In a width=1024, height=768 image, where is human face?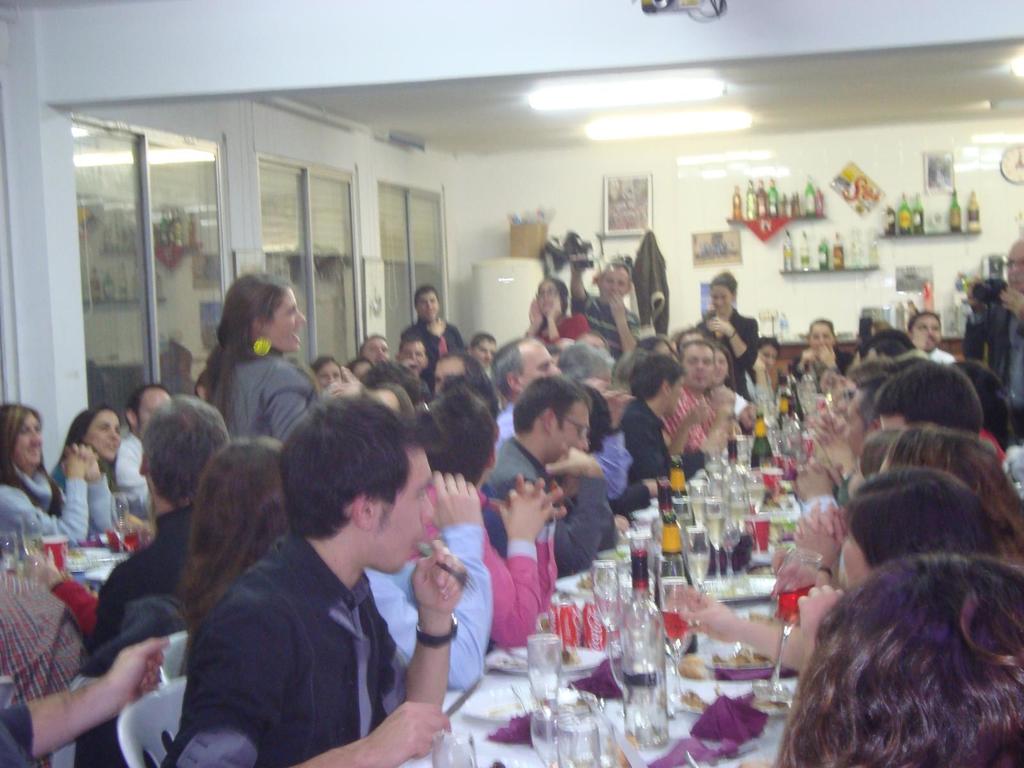
[x1=262, y1=281, x2=307, y2=362].
